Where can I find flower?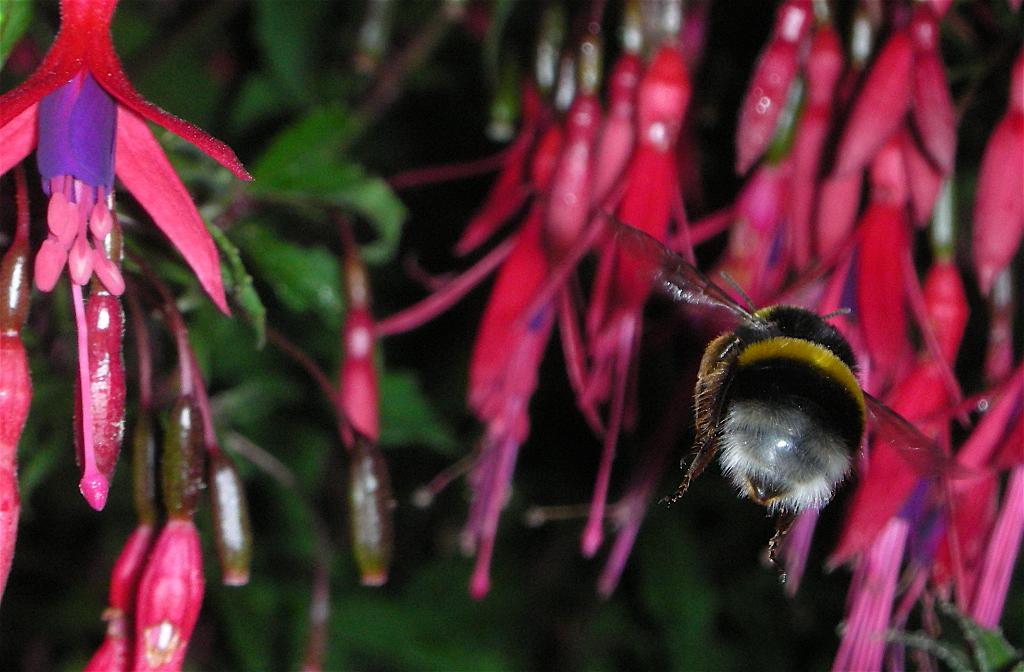
You can find it at 0, 0, 261, 512.
